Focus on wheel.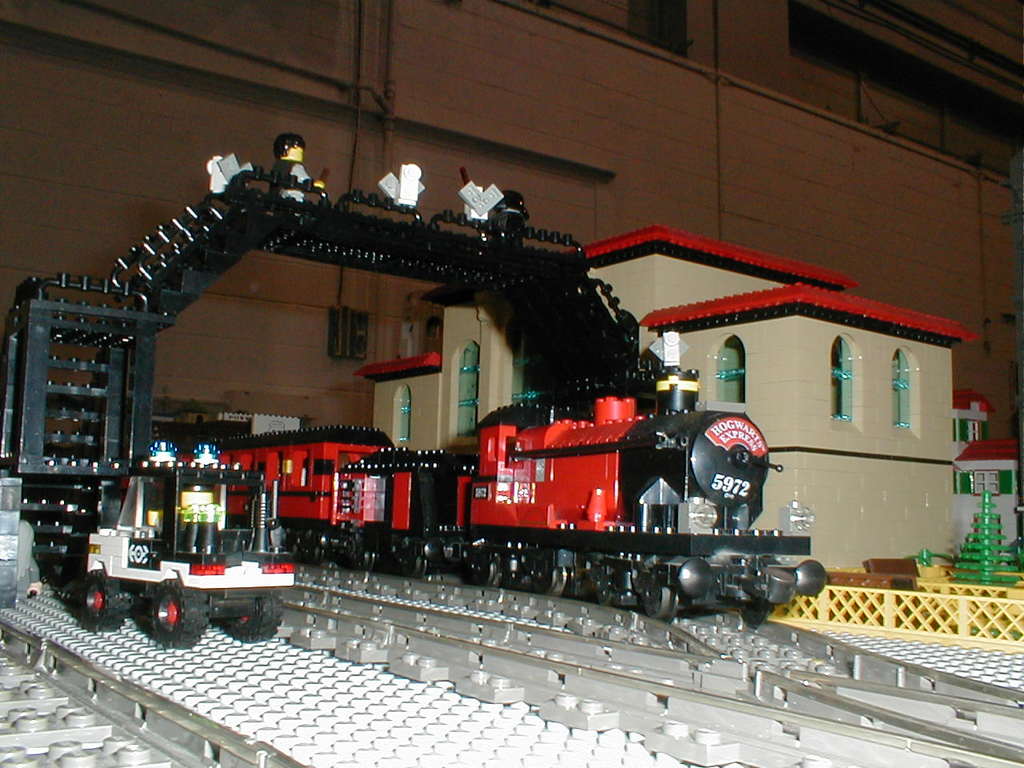
Focused at (left=530, top=559, right=565, bottom=598).
